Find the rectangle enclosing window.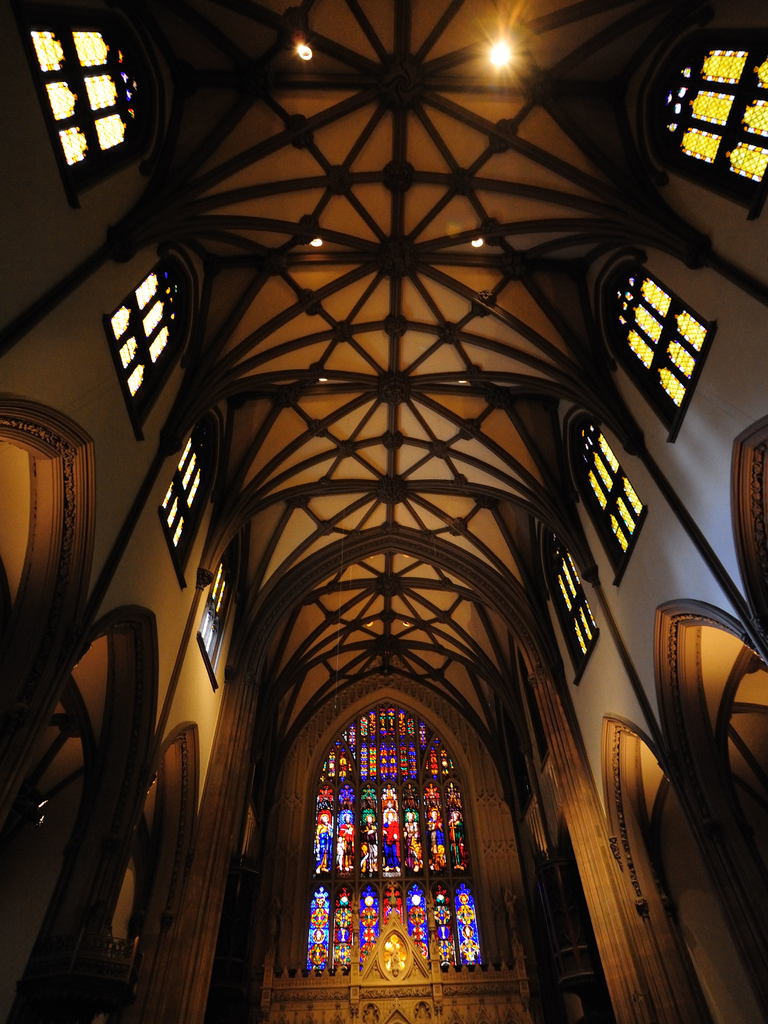
(157, 435, 224, 560).
